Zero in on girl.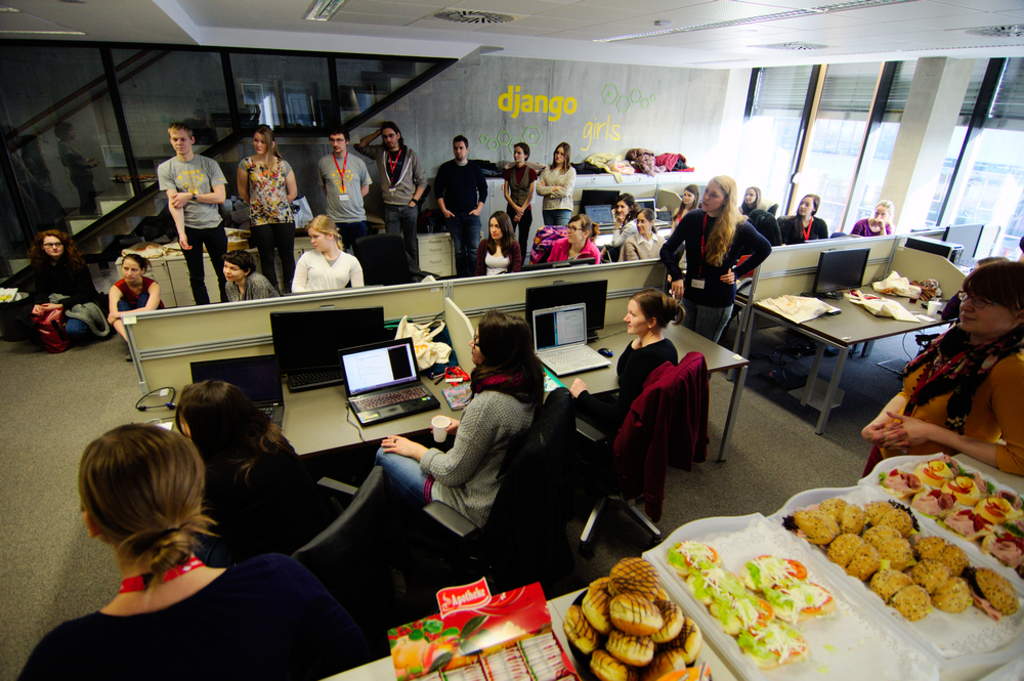
Zeroed in: locate(169, 381, 316, 552).
